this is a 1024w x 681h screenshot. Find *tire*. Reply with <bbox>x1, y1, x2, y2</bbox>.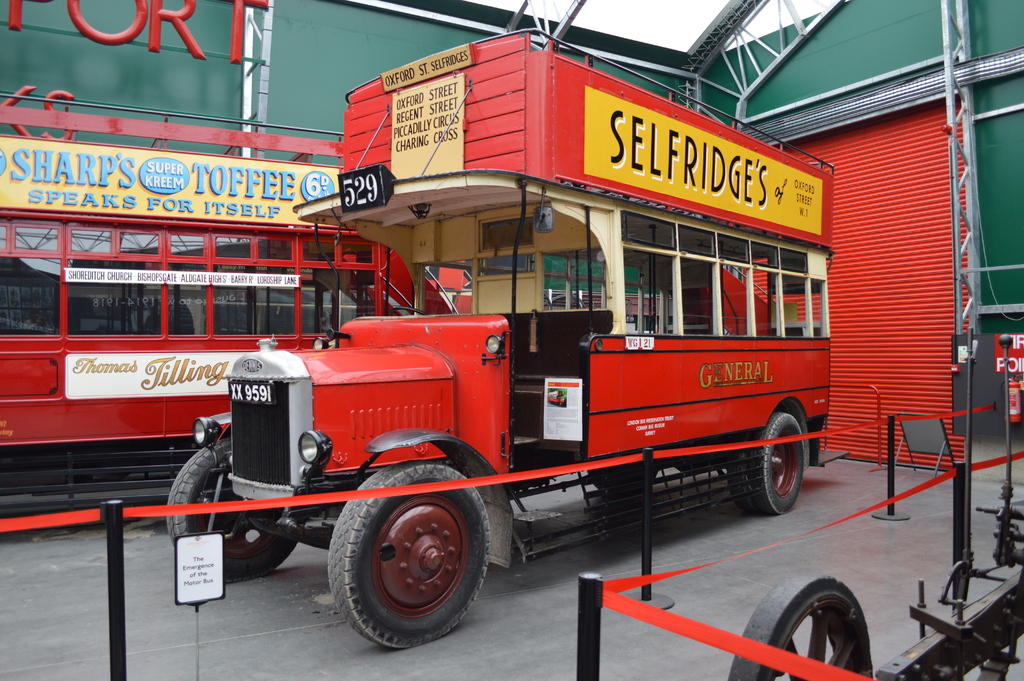
<bbox>728, 575, 871, 680</bbox>.
